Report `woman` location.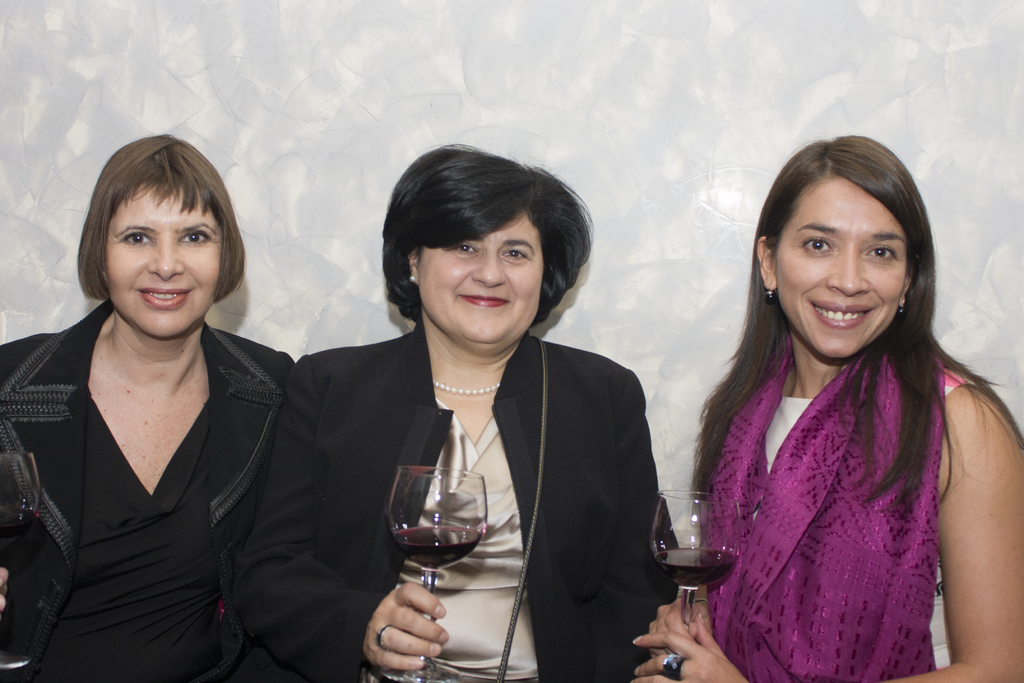
Report: box(632, 131, 1023, 682).
